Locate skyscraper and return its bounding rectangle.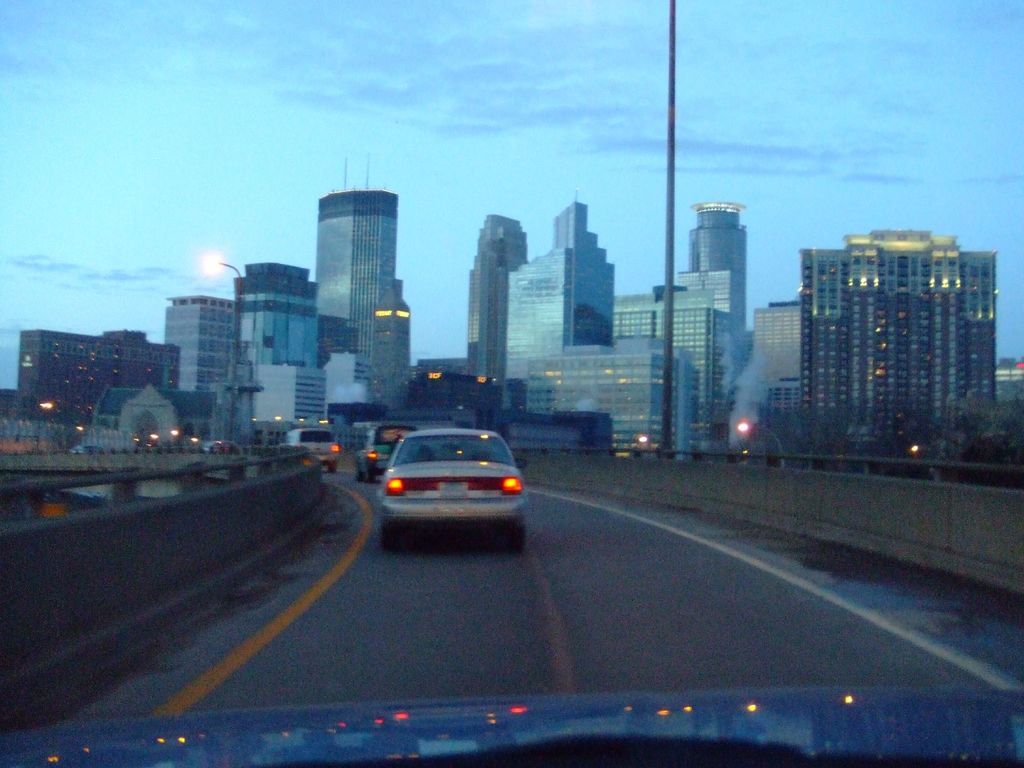
466, 212, 528, 383.
